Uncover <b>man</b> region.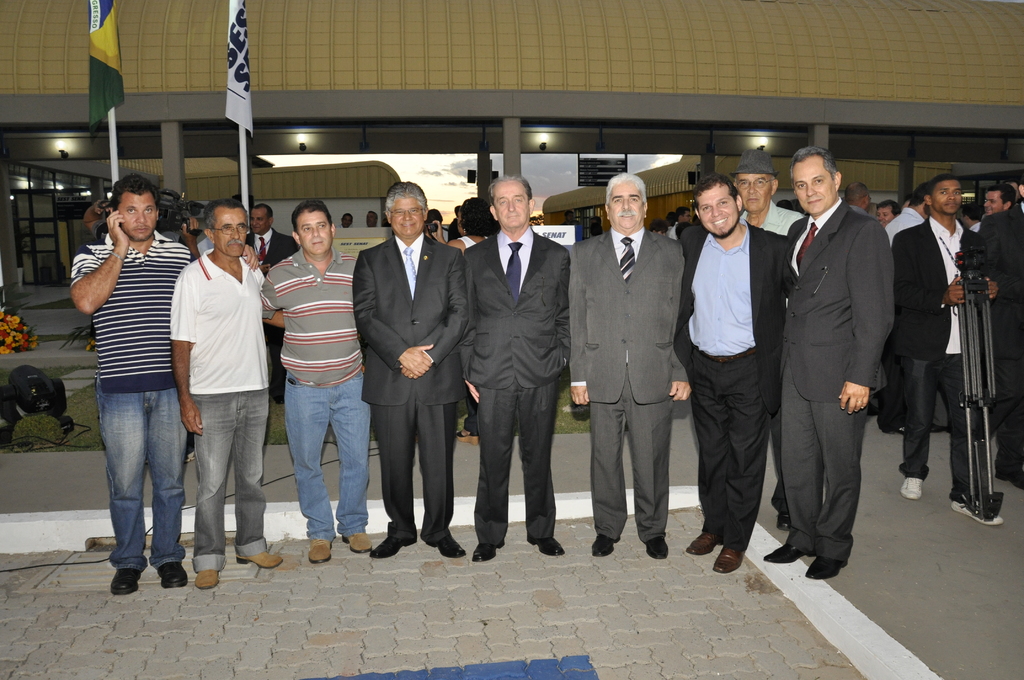
Uncovered: {"x1": 245, "y1": 204, "x2": 294, "y2": 404}.
